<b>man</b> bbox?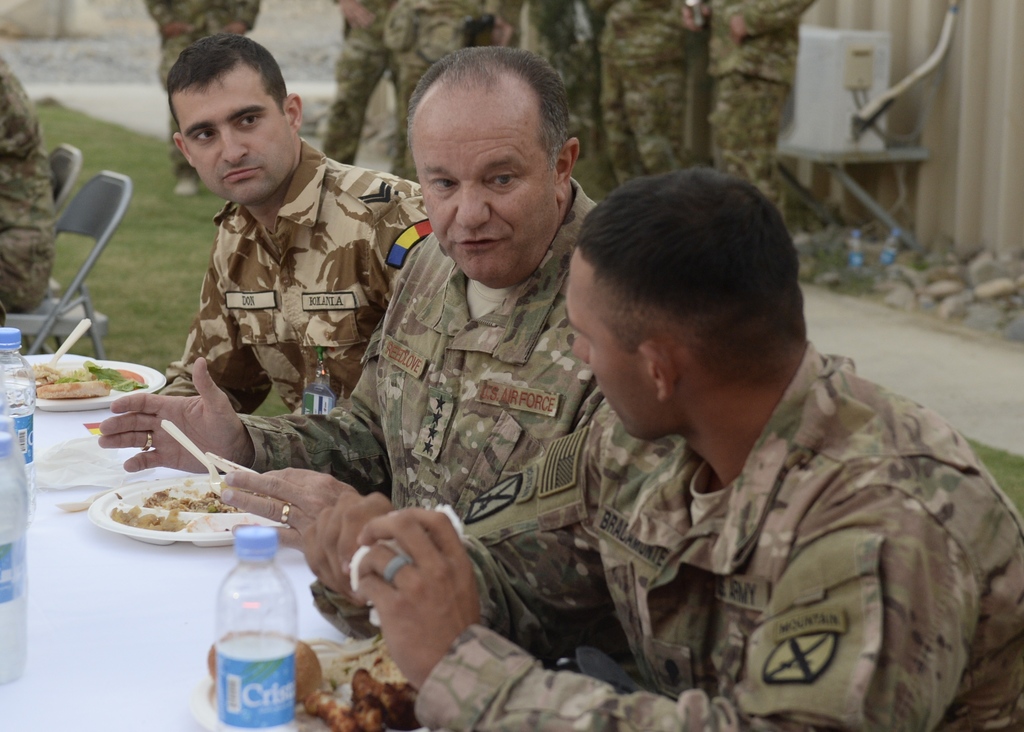
(left=157, top=26, right=430, bottom=430)
